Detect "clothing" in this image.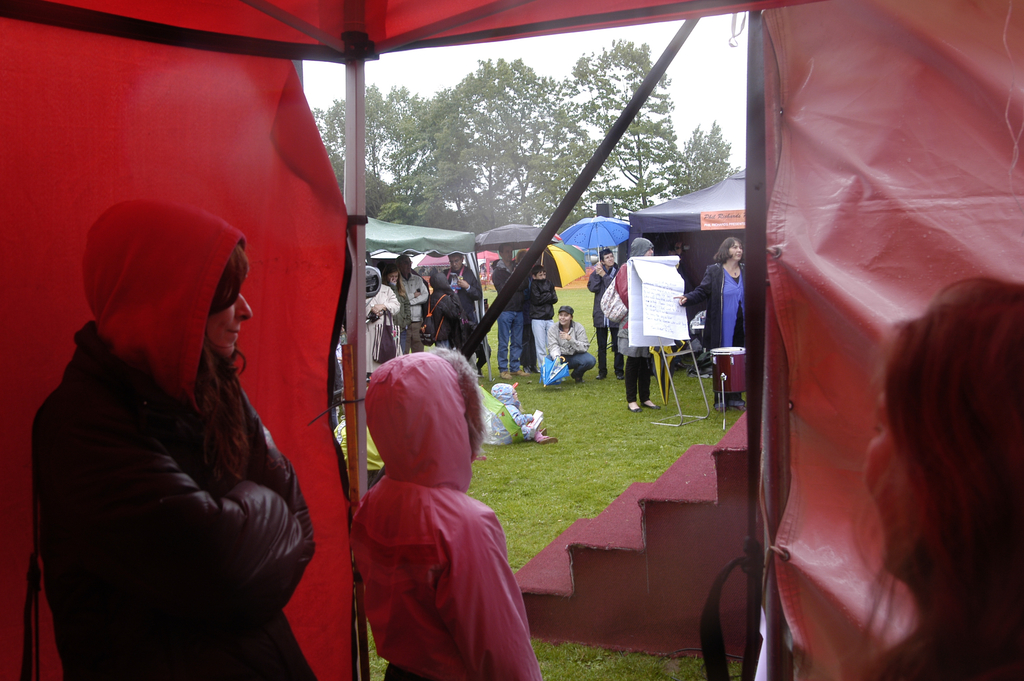
Detection: l=527, t=277, r=557, b=360.
